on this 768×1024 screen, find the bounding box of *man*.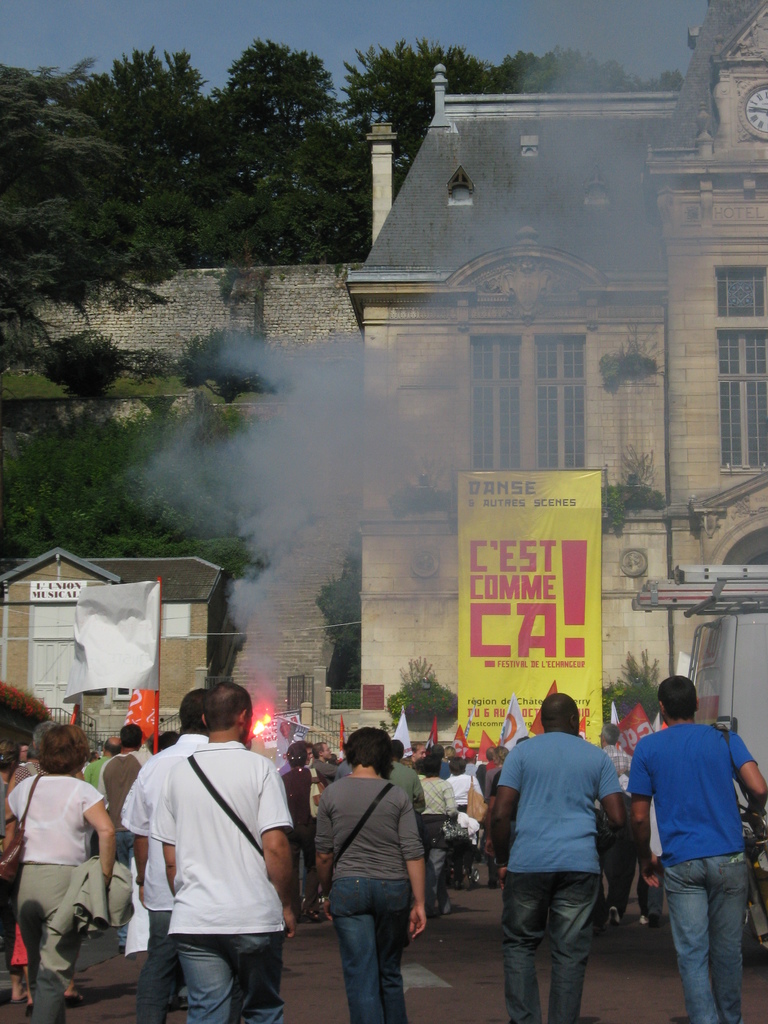
Bounding box: 121 686 203 1022.
